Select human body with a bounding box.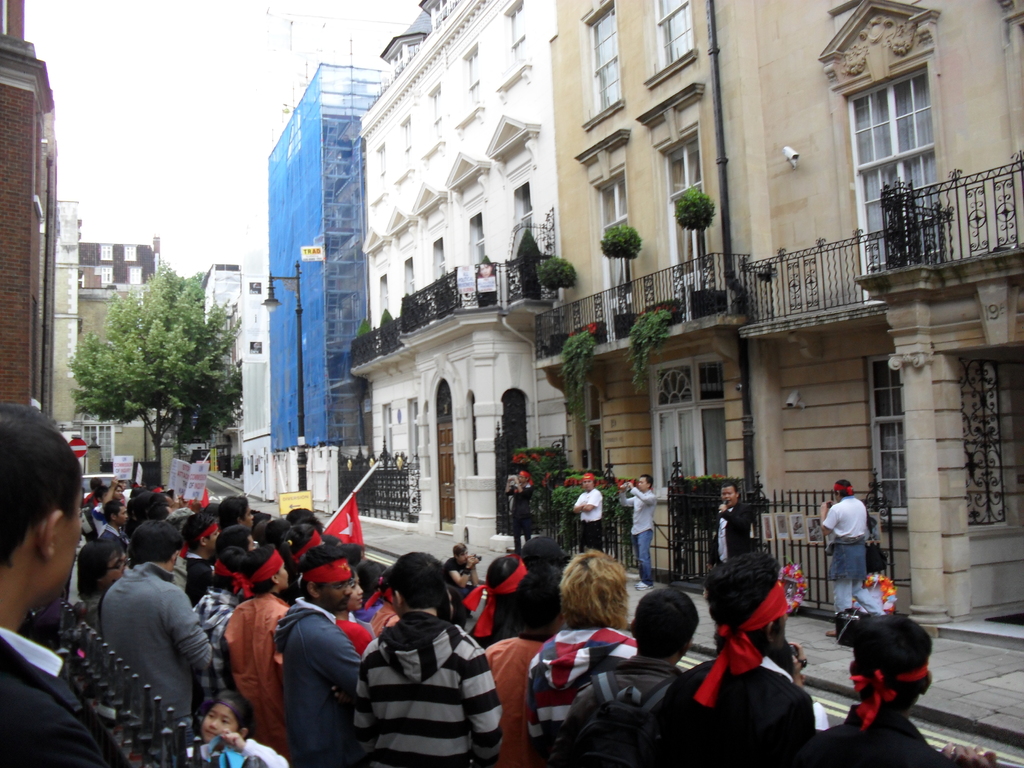
rect(250, 513, 273, 532).
